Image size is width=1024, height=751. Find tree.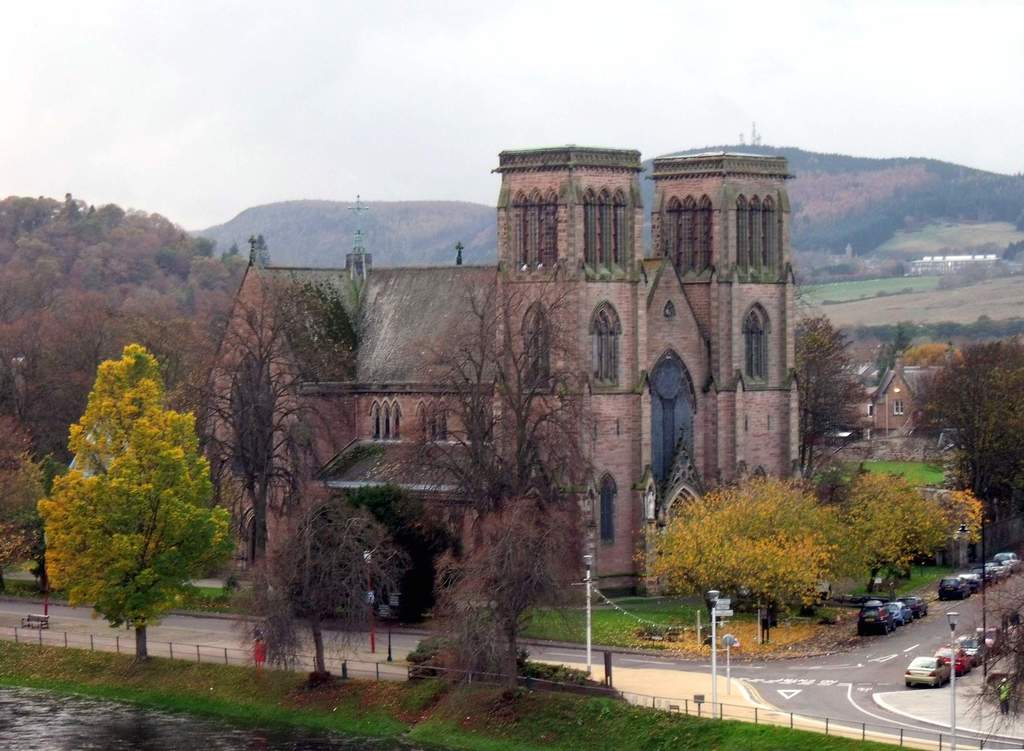
bbox=(436, 504, 588, 690).
